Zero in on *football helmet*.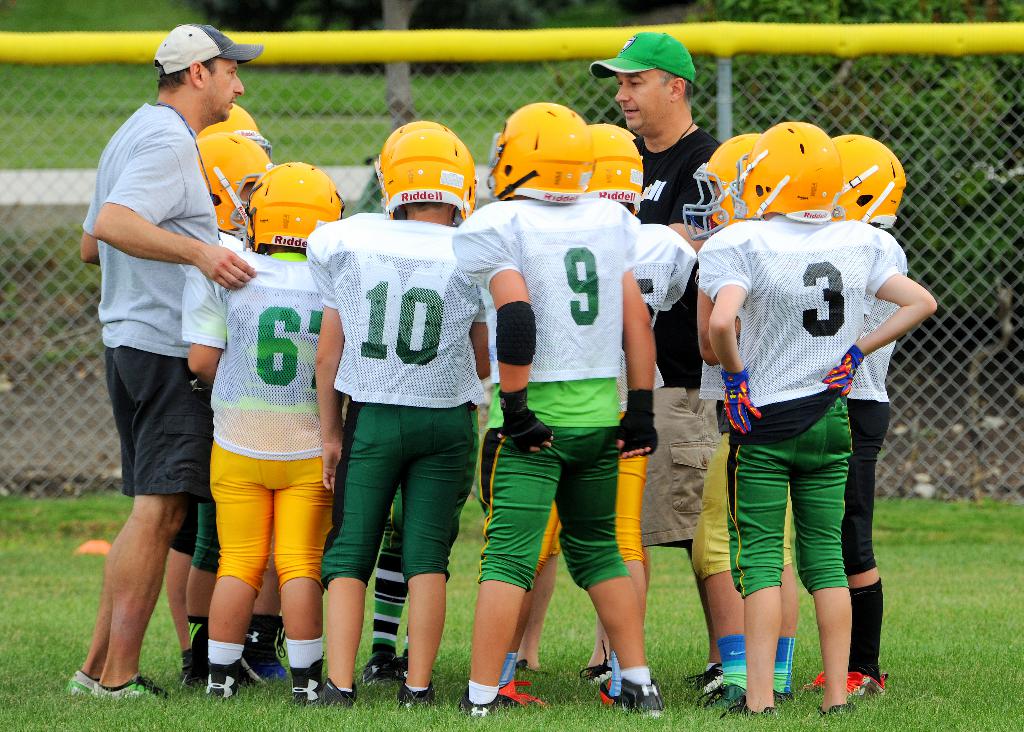
Zeroed in: 196,106,270,145.
